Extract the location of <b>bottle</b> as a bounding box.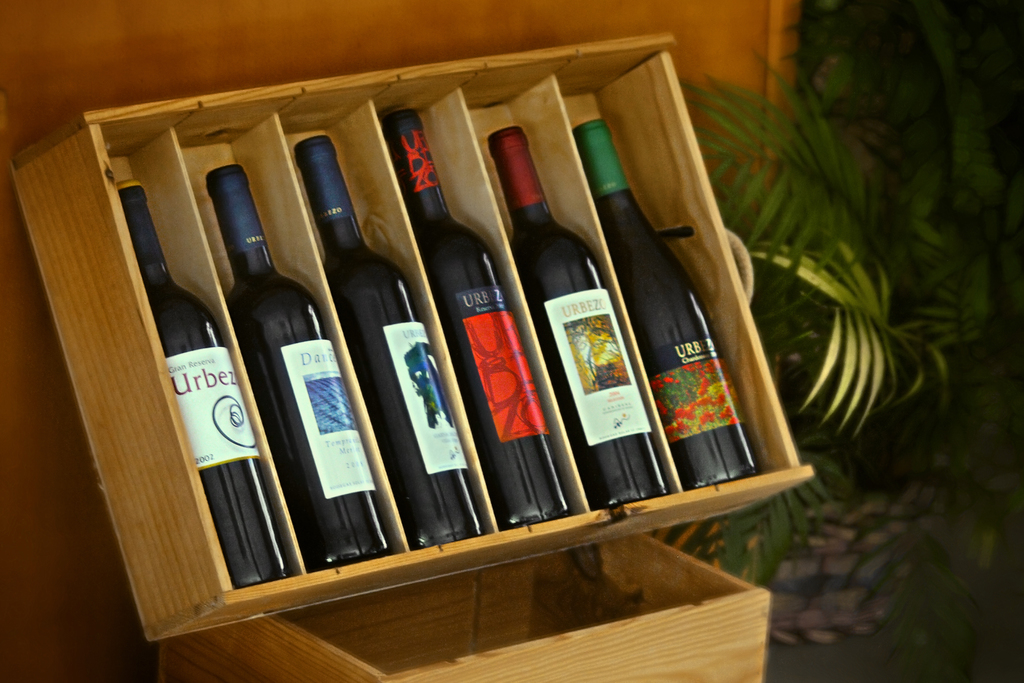
bbox=(138, 179, 288, 586).
